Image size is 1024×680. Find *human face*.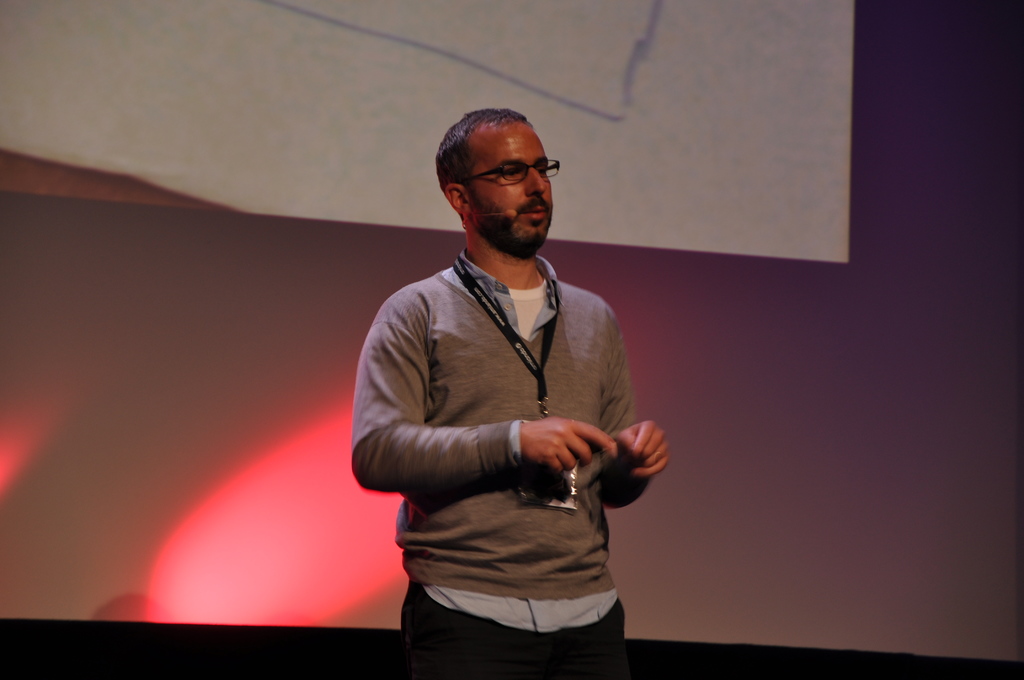
locate(470, 122, 552, 249).
